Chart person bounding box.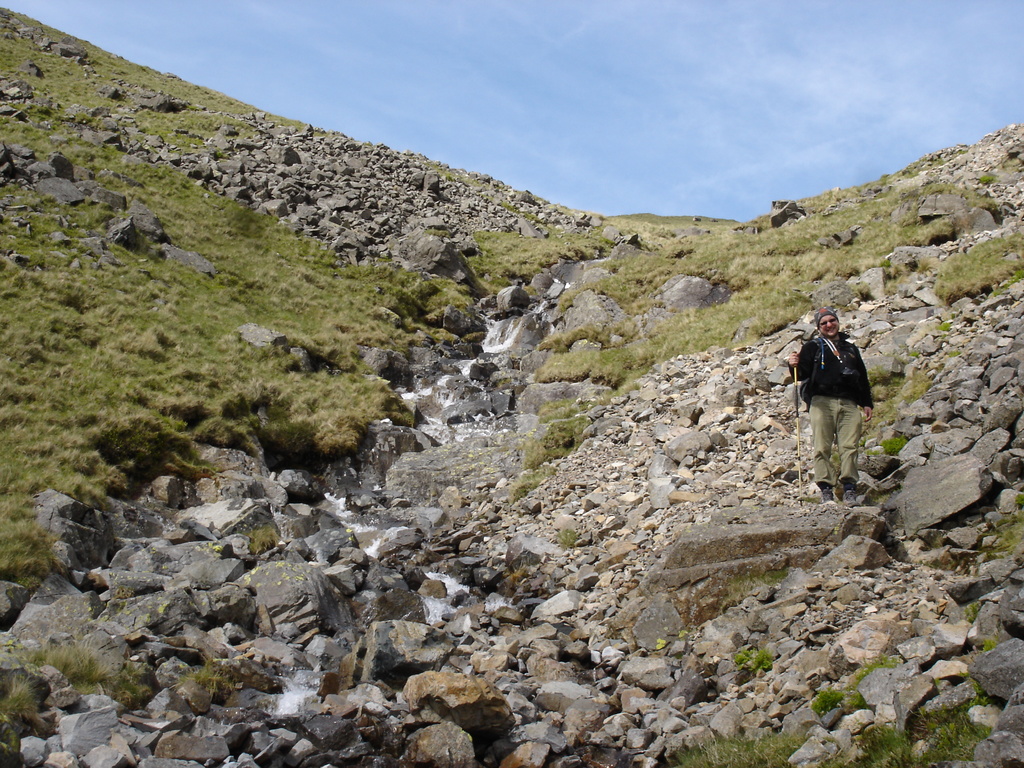
Charted: bbox=(795, 295, 882, 498).
